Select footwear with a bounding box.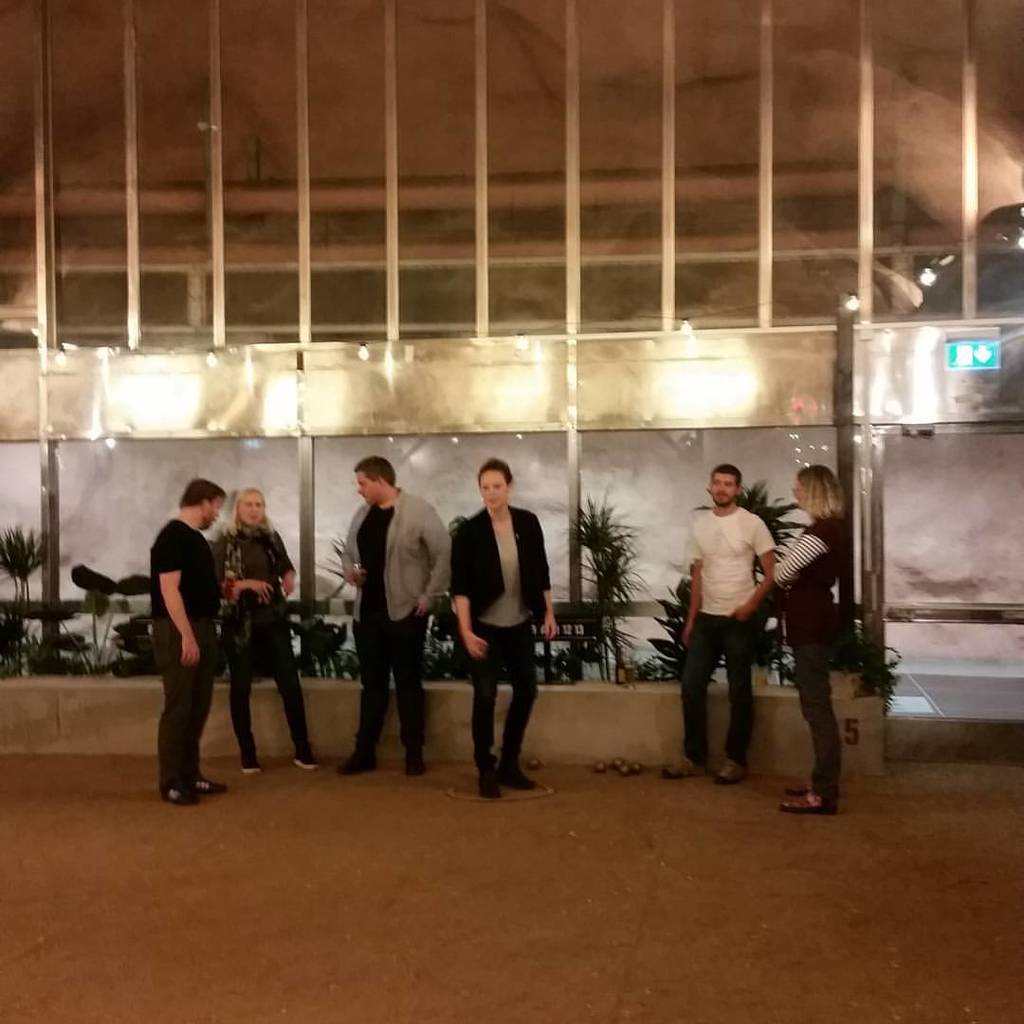
box(472, 756, 503, 804).
